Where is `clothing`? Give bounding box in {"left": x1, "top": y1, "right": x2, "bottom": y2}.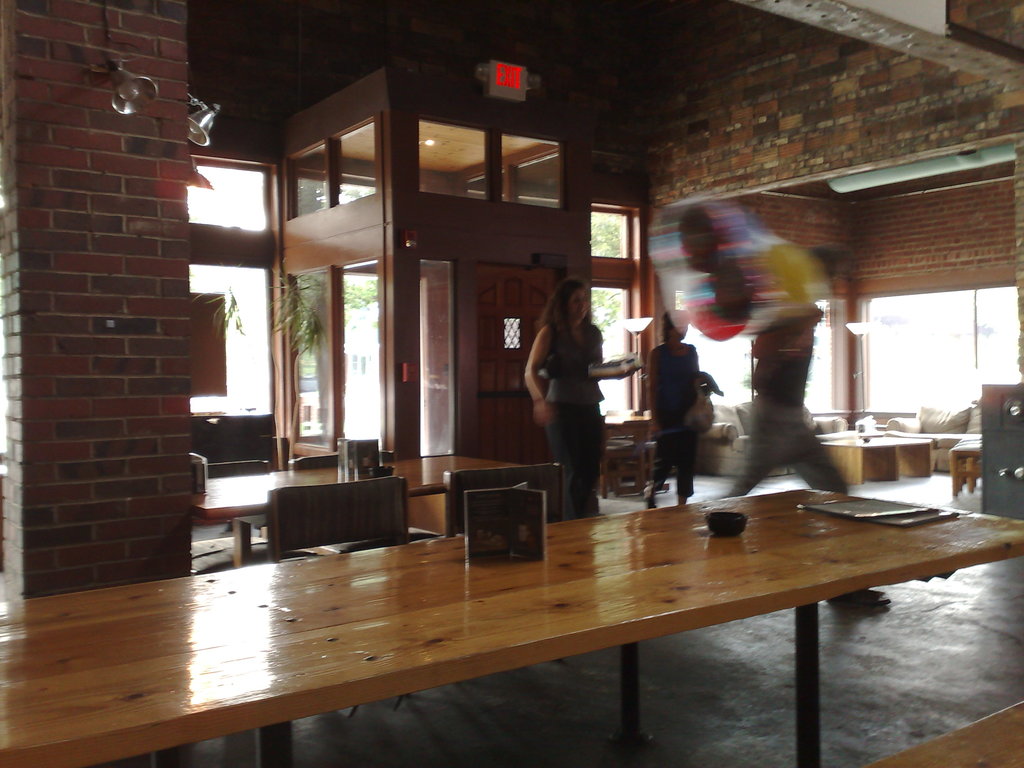
{"left": 541, "top": 323, "right": 602, "bottom": 518}.
